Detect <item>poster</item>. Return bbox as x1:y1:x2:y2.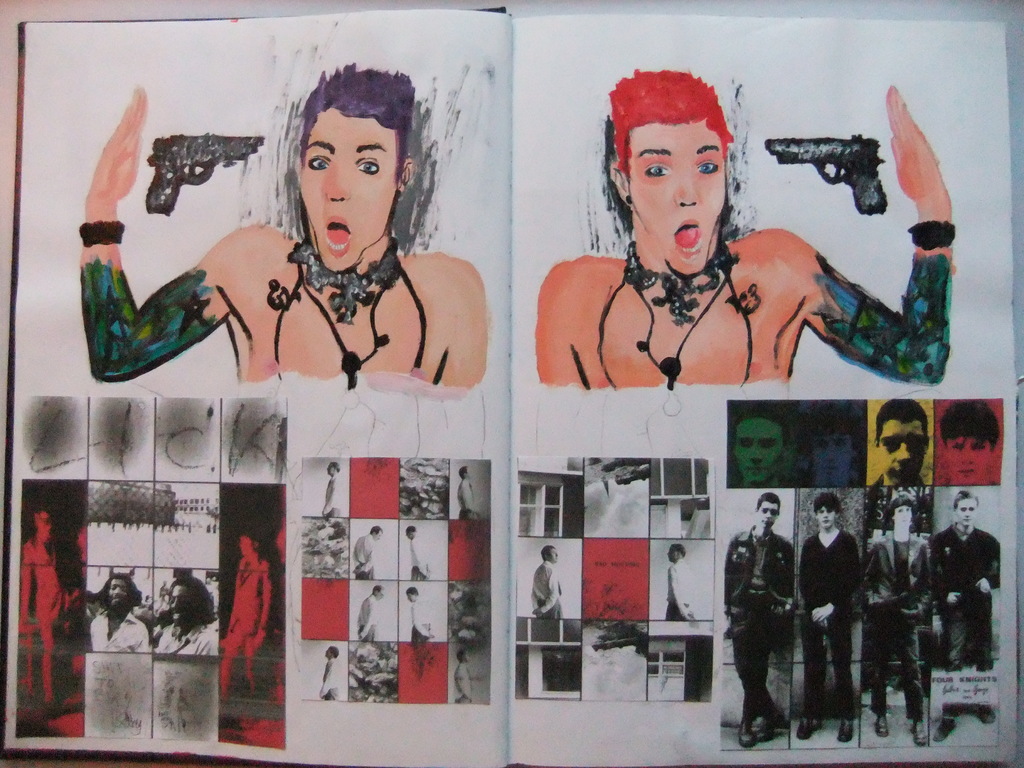
8:12:1017:767.
